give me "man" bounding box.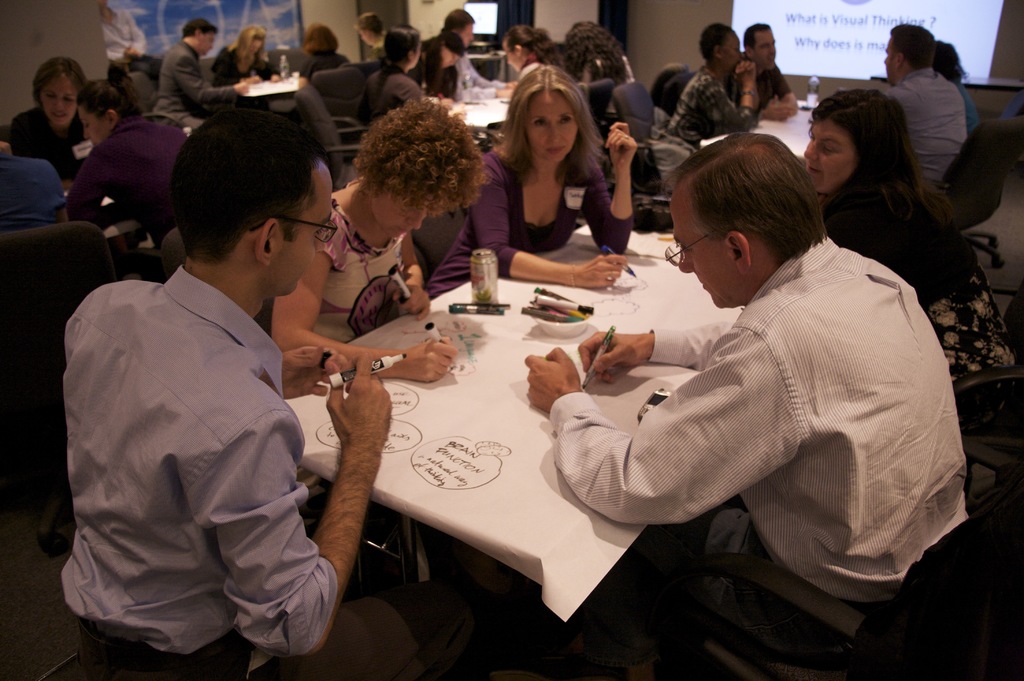
[732, 22, 803, 119].
